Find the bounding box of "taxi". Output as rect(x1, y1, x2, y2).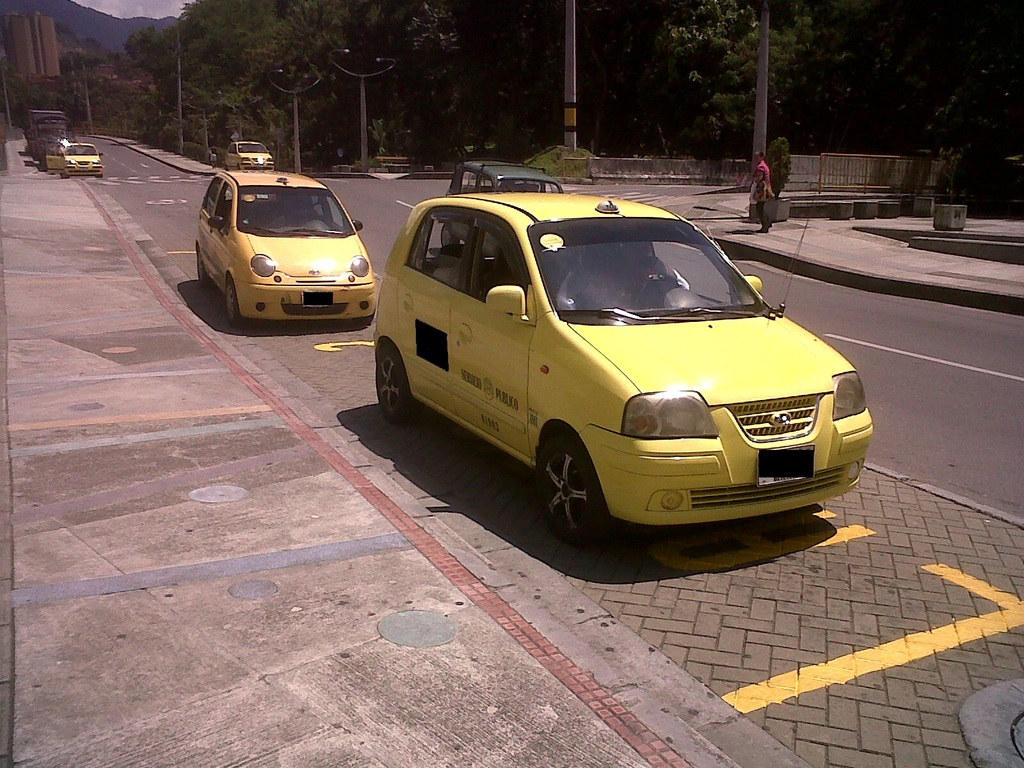
rect(221, 140, 275, 173).
